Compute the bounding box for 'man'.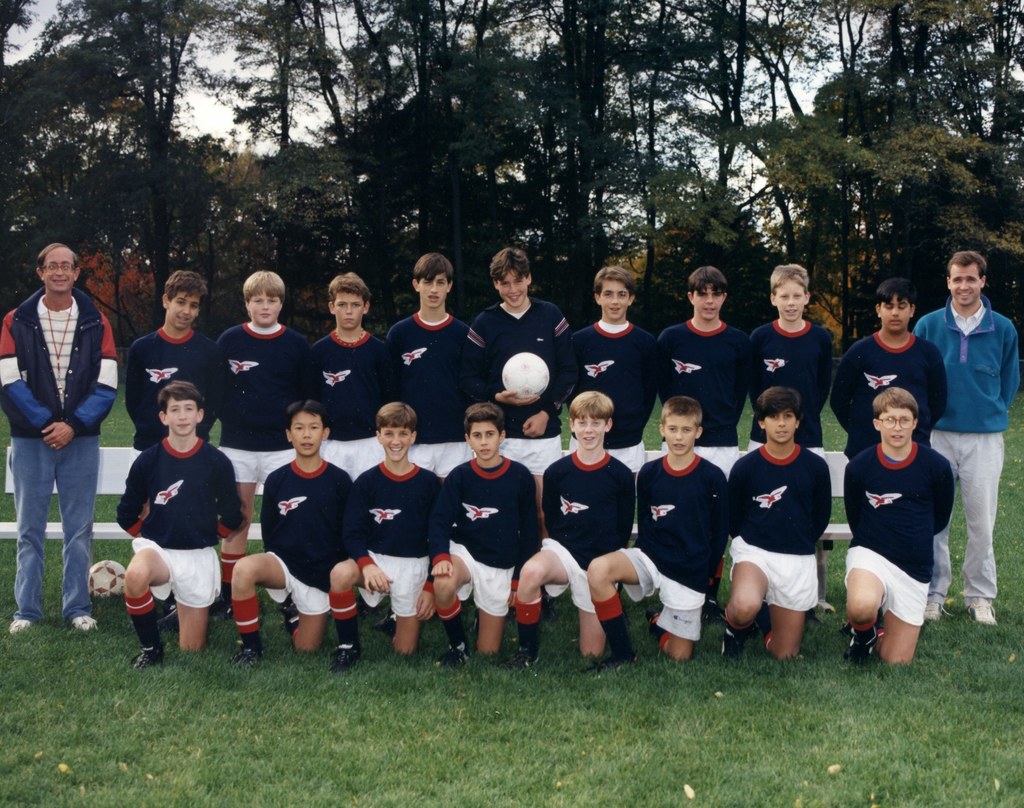
[835, 279, 941, 453].
